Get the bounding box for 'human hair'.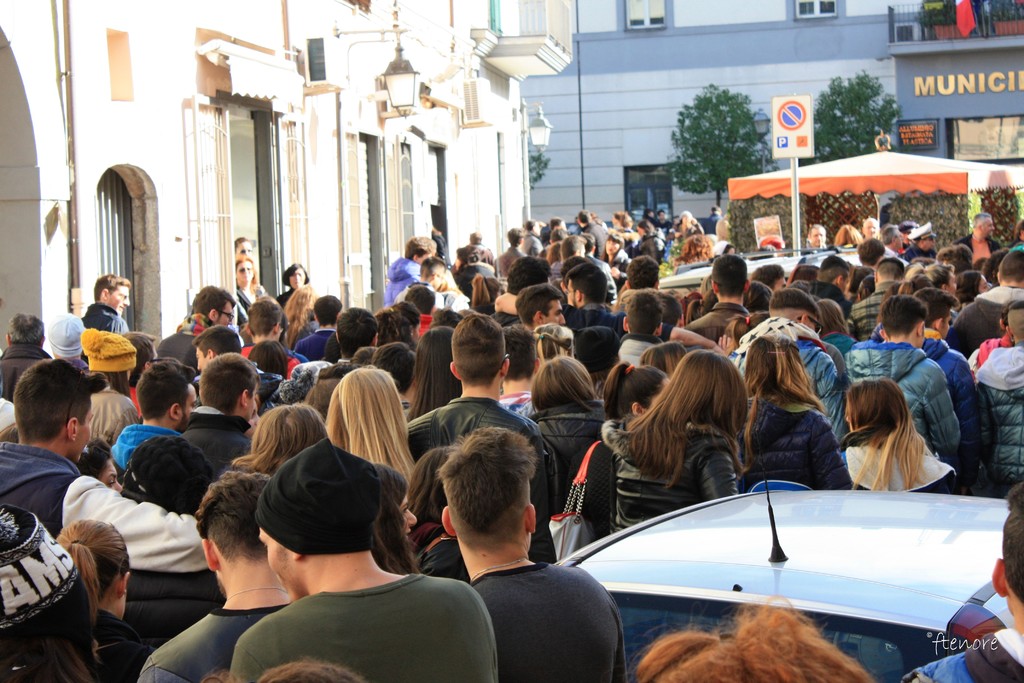
403,323,461,420.
